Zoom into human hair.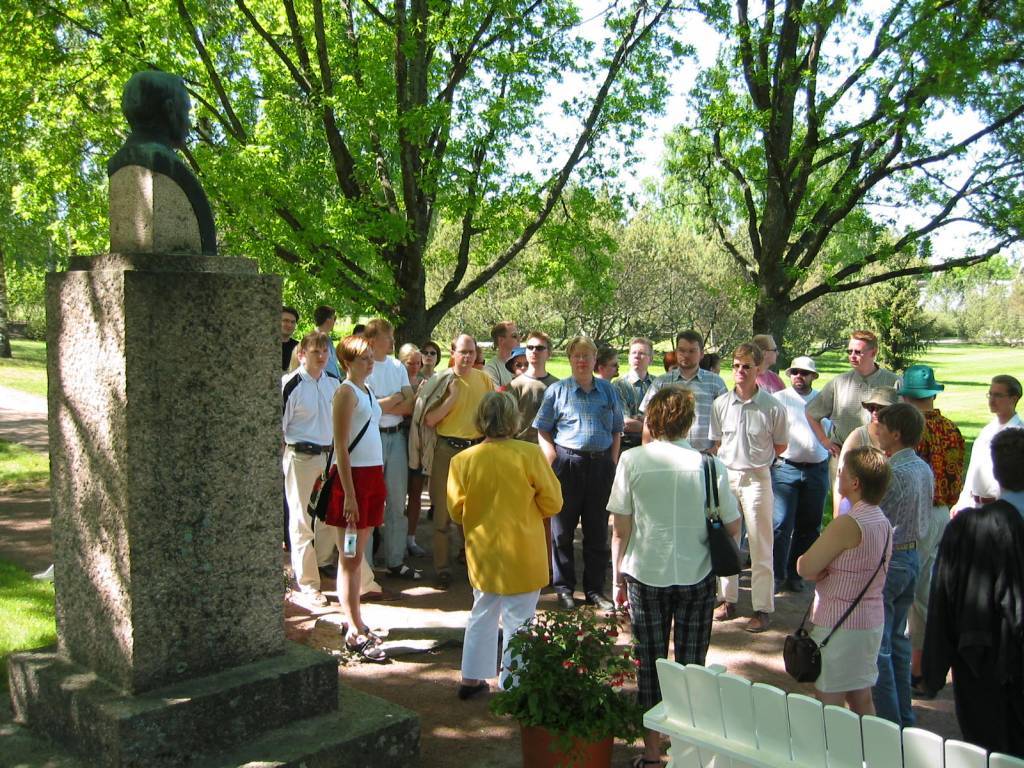
Zoom target: box(641, 385, 696, 441).
